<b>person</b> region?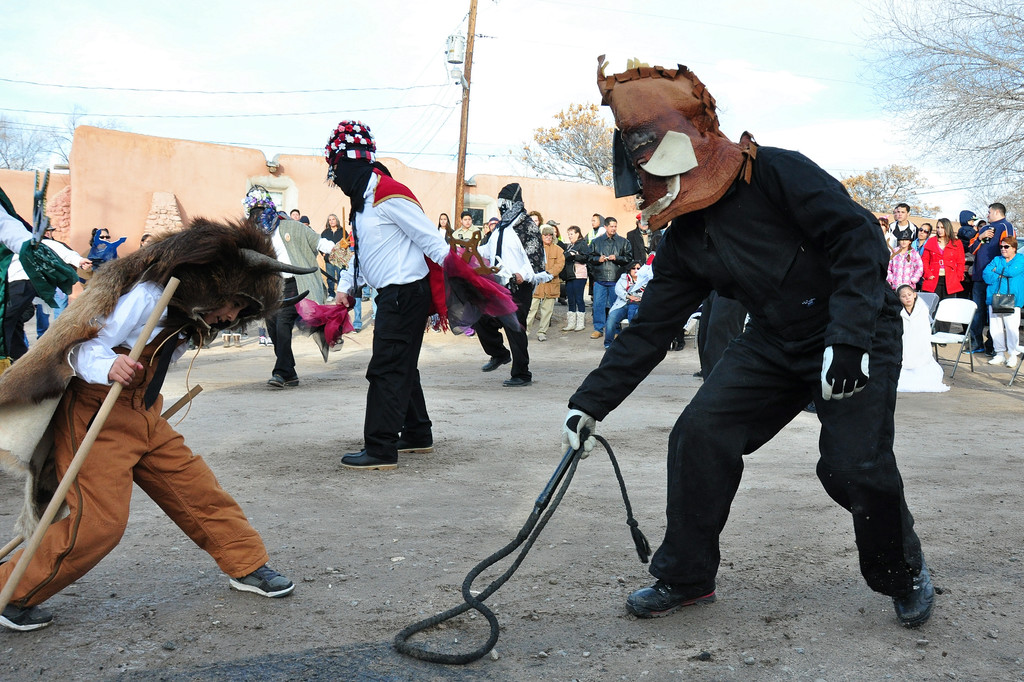
(x1=244, y1=183, x2=335, y2=388)
